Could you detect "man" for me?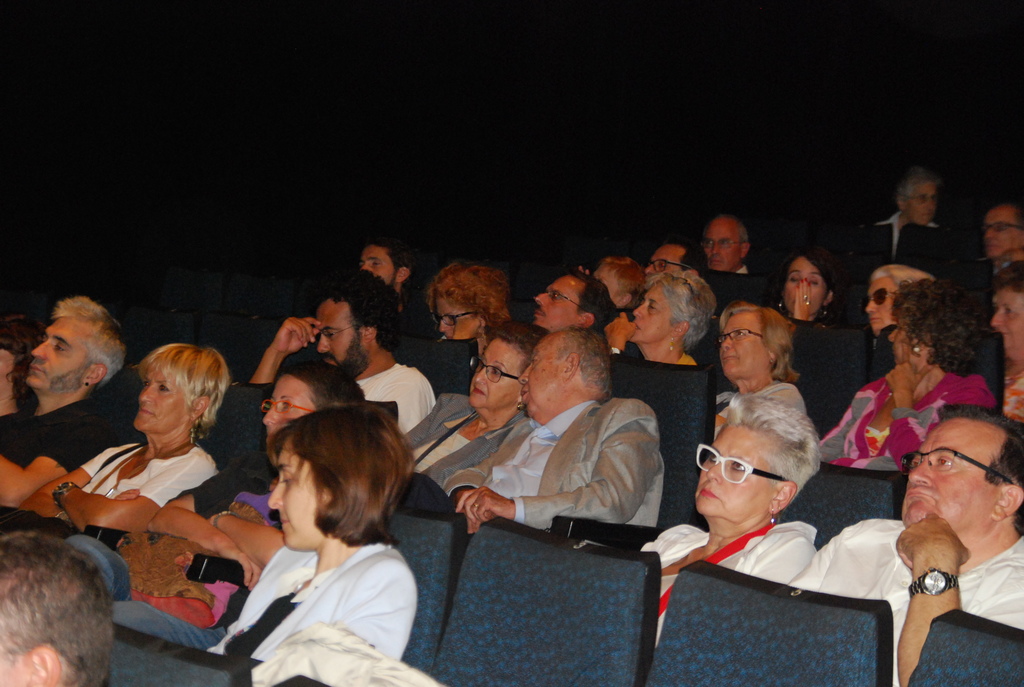
Detection result: BBox(854, 169, 949, 270).
